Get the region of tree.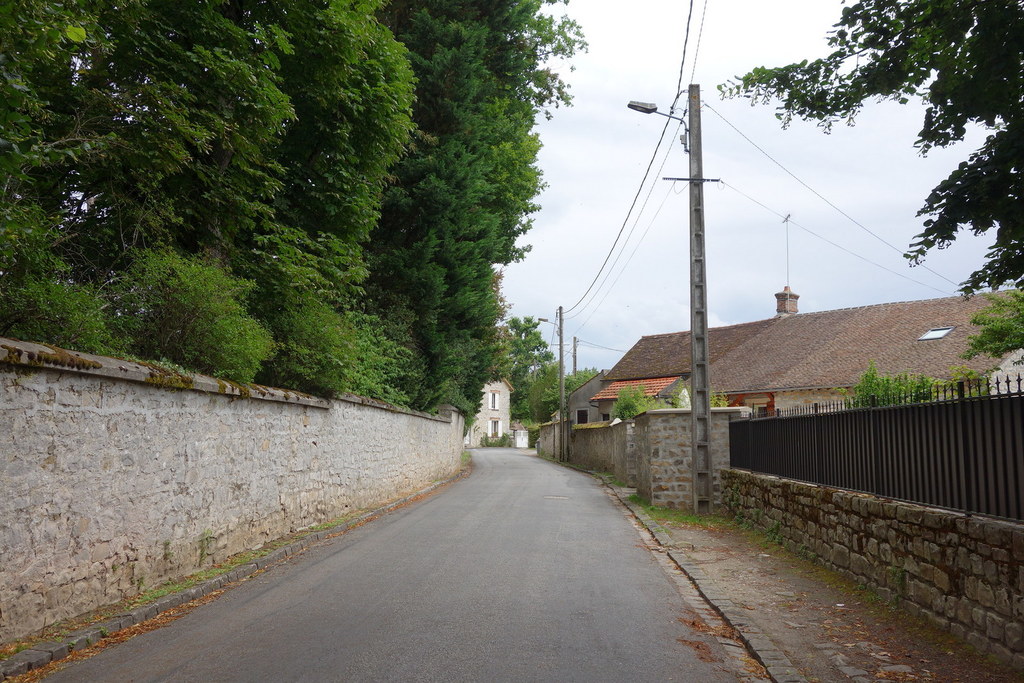
region(714, 0, 1023, 246).
